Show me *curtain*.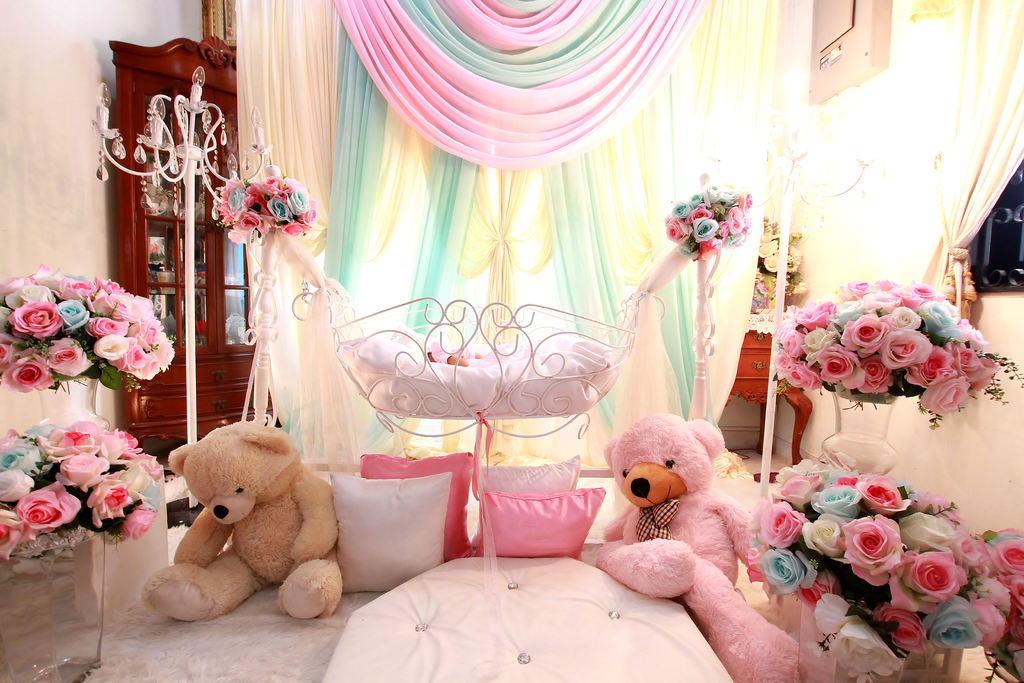
*curtain* is here: (left=904, top=0, right=1023, bottom=321).
